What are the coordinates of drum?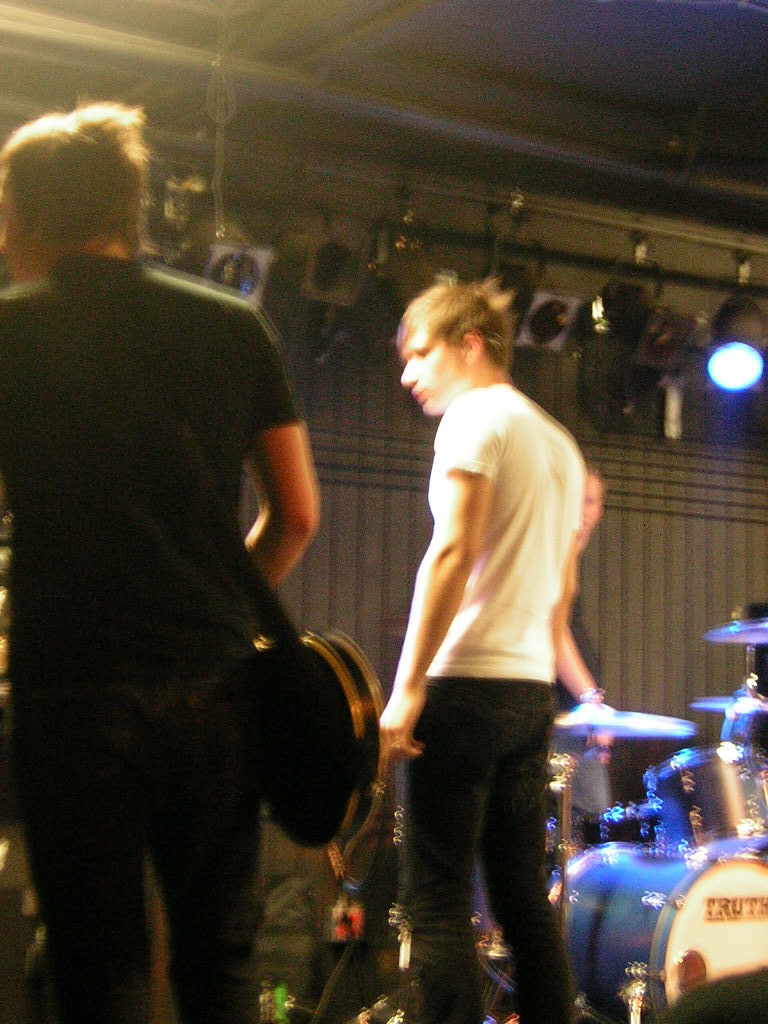
bbox(642, 735, 767, 865).
